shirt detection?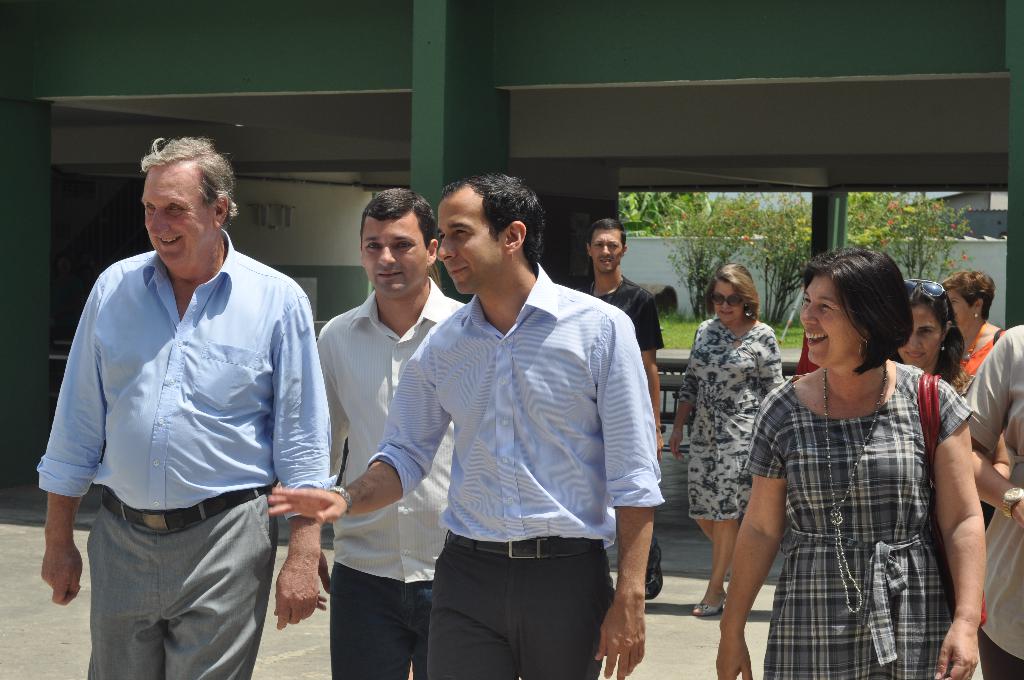
(x1=422, y1=260, x2=649, y2=580)
